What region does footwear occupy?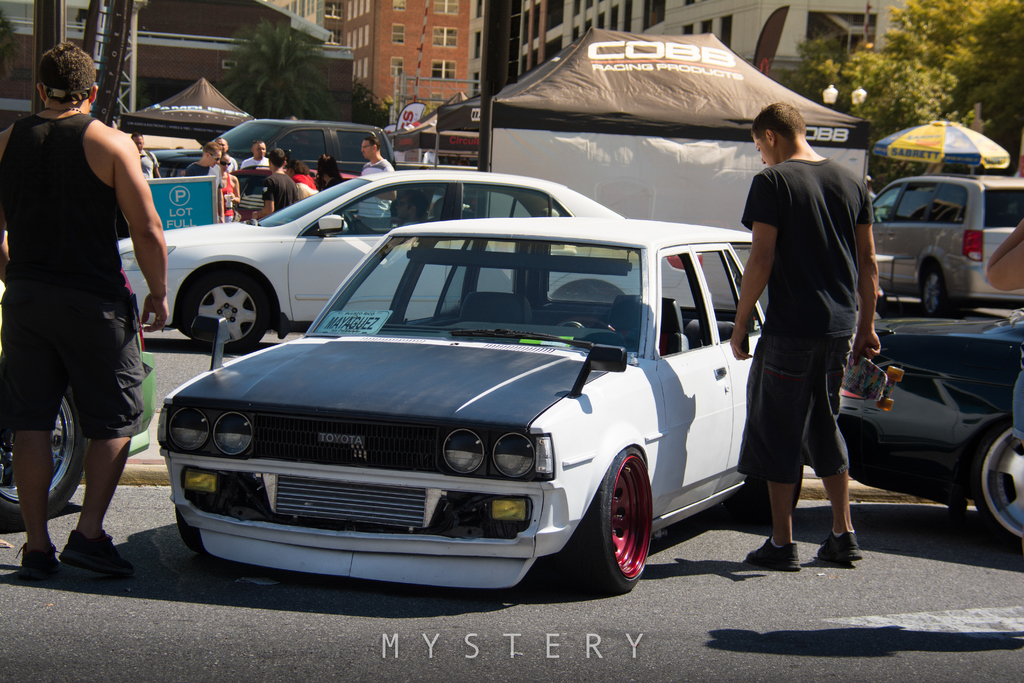
[12, 540, 60, 582].
